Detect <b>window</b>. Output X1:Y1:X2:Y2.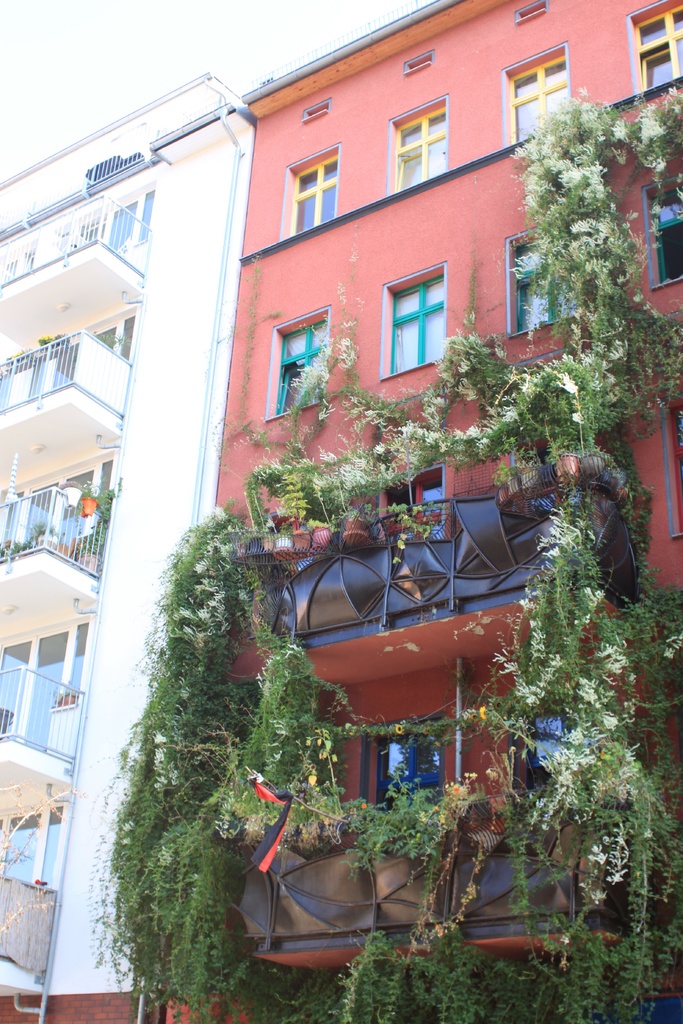
4:445:115:566.
